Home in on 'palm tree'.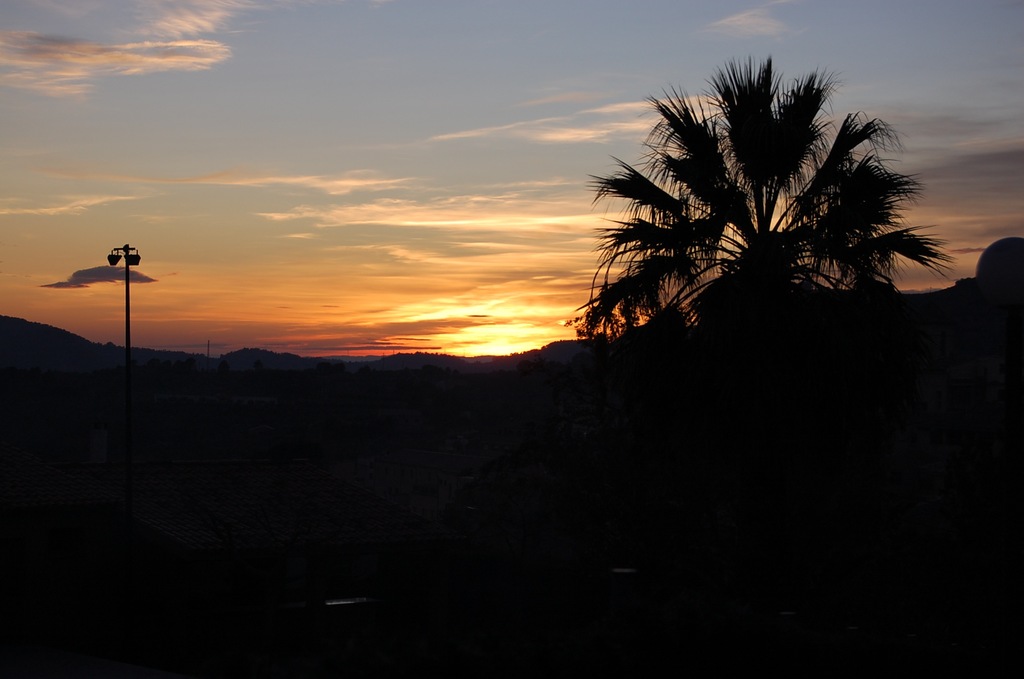
Homed in at region(572, 67, 947, 373).
